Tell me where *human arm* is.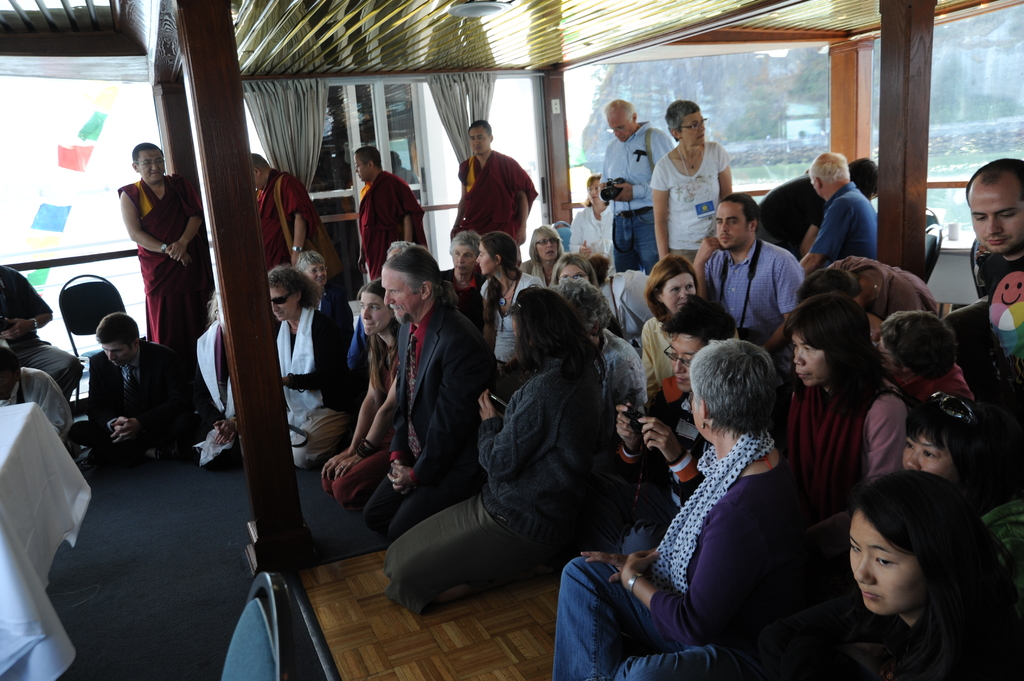
*human arm* is at box(577, 545, 634, 587).
